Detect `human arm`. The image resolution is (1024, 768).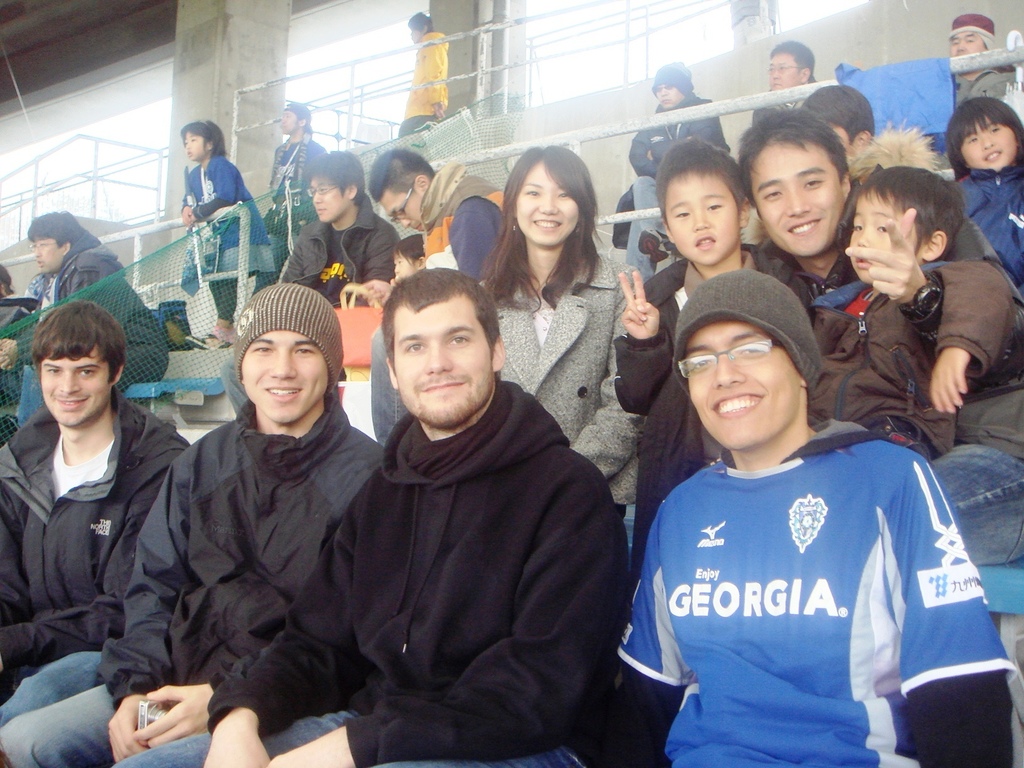
select_region(191, 148, 241, 223).
